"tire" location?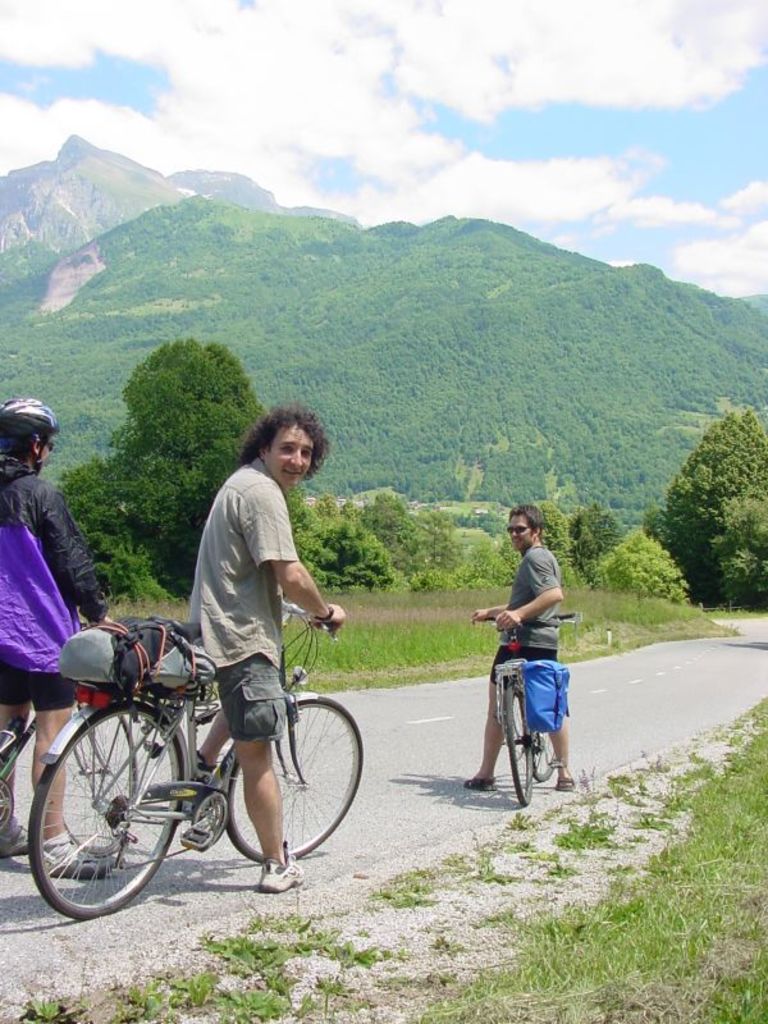
select_region(532, 731, 559, 781)
